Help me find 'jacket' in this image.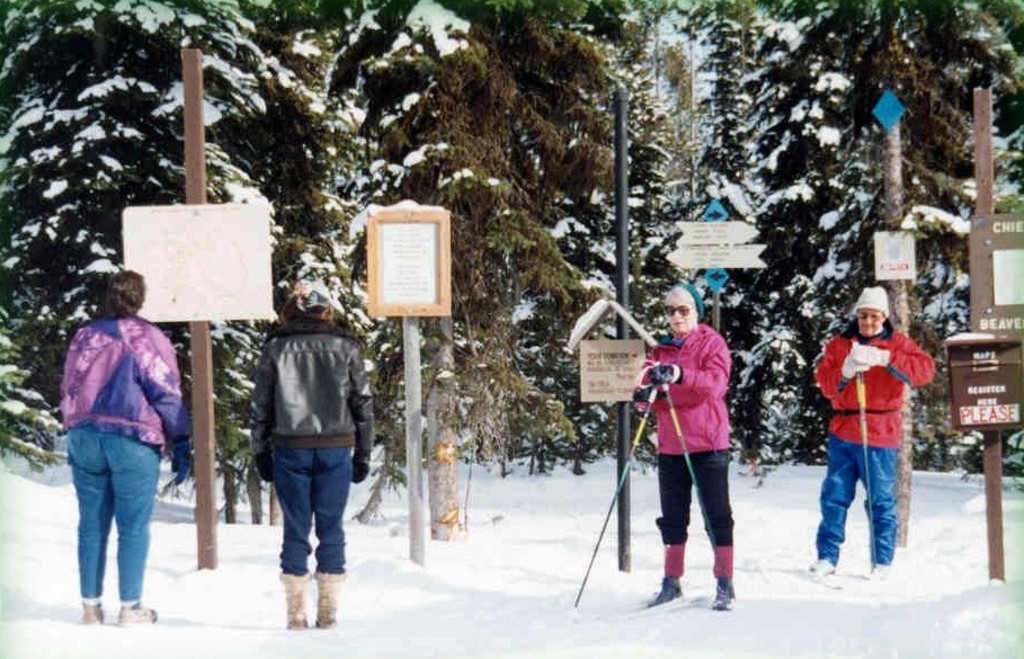
Found it: bbox=[636, 320, 741, 490].
